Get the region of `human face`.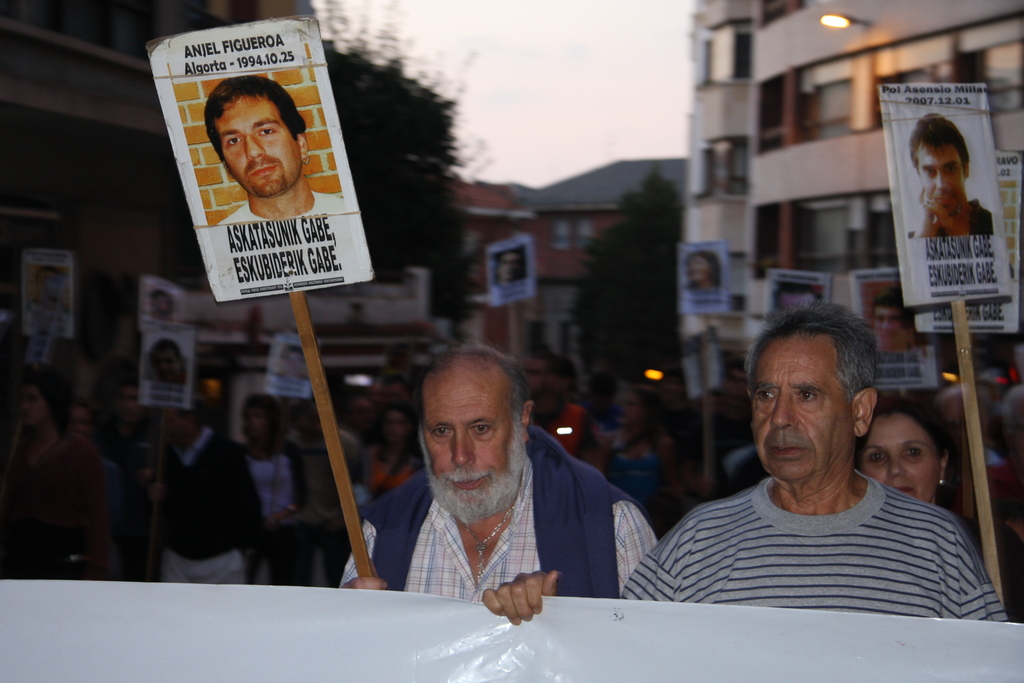
select_region(916, 138, 964, 215).
